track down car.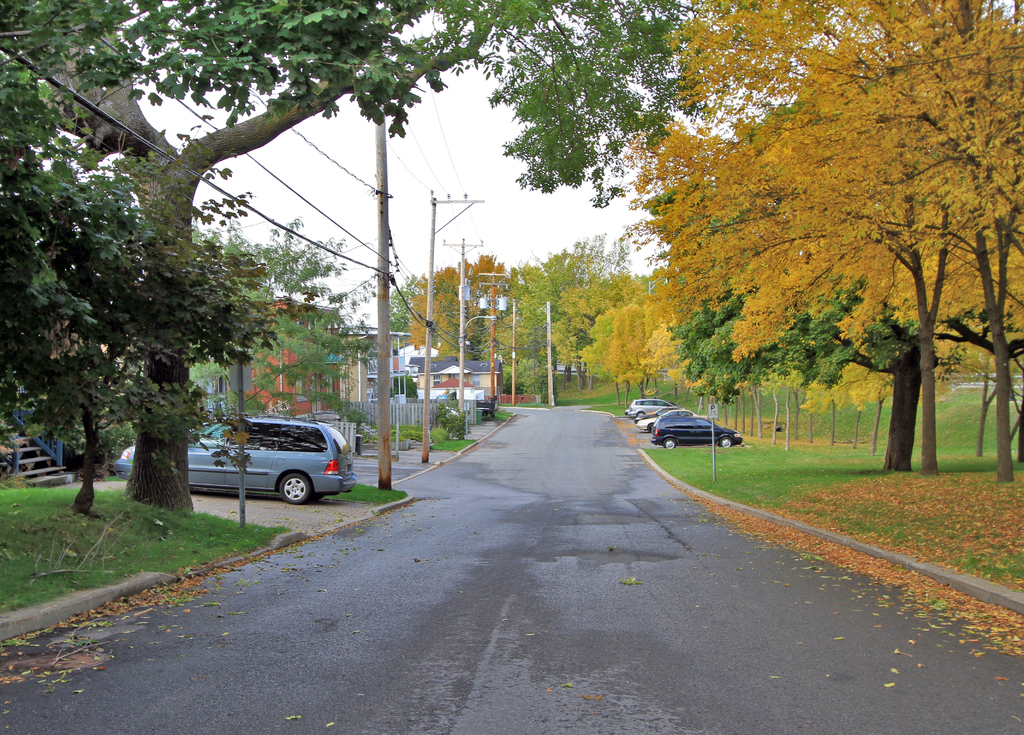
Tracked to [631, 406, 691, 437].
